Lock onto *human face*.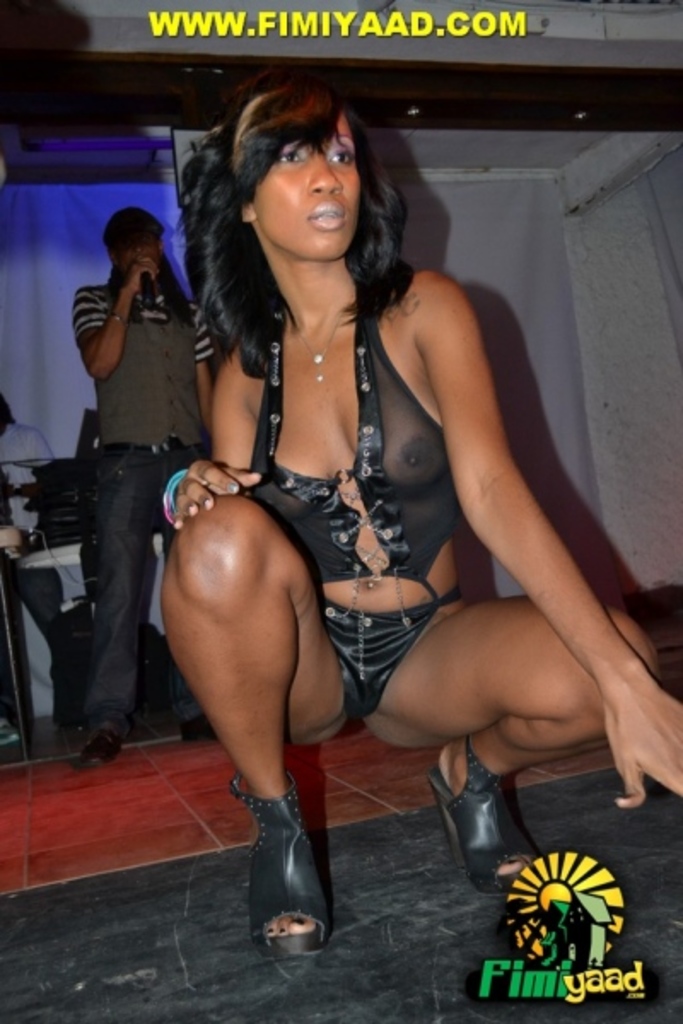
Locked: 244, 97, 359, 256.
